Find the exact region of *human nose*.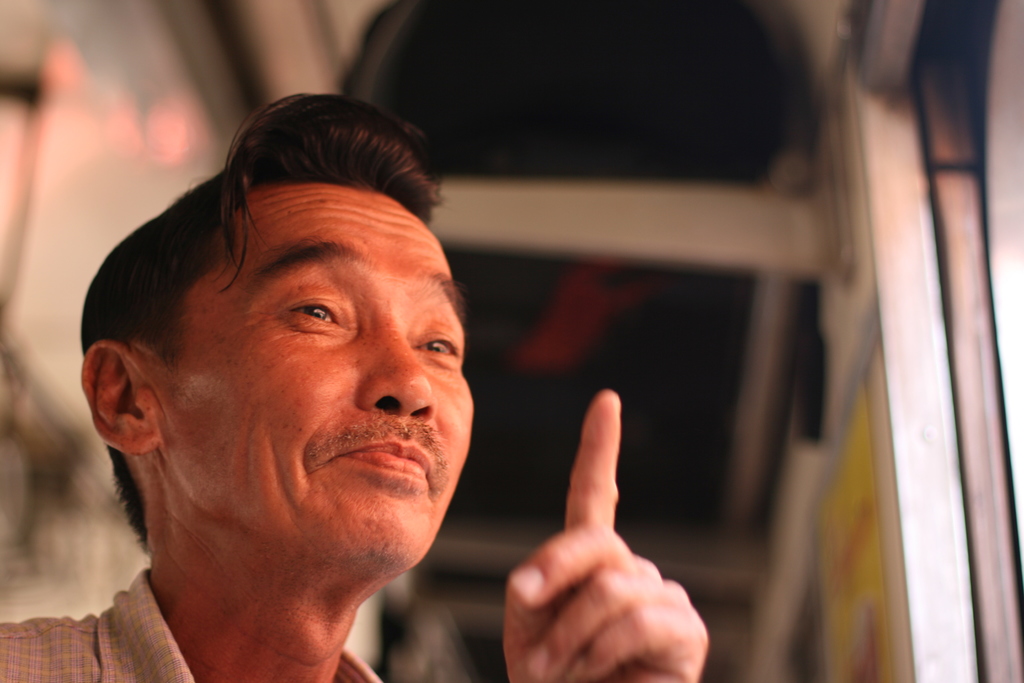
Exact region: Rect(355, 313, 435, 422).
